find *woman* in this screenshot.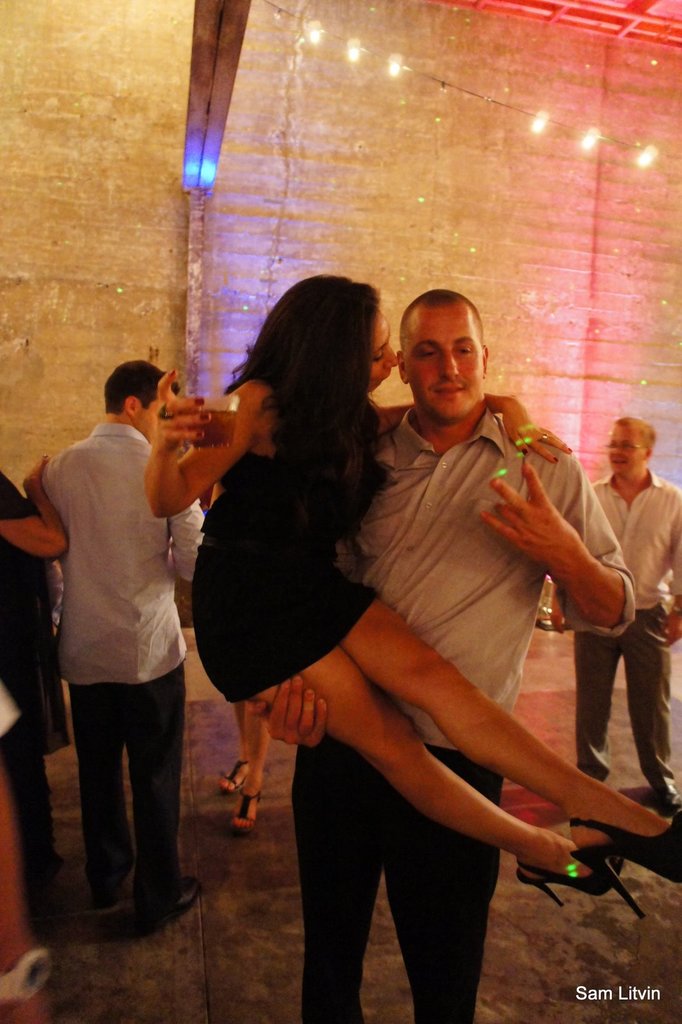
The bounding box for *woman* is x1=142, y1=268, x2=681, y2=927.
